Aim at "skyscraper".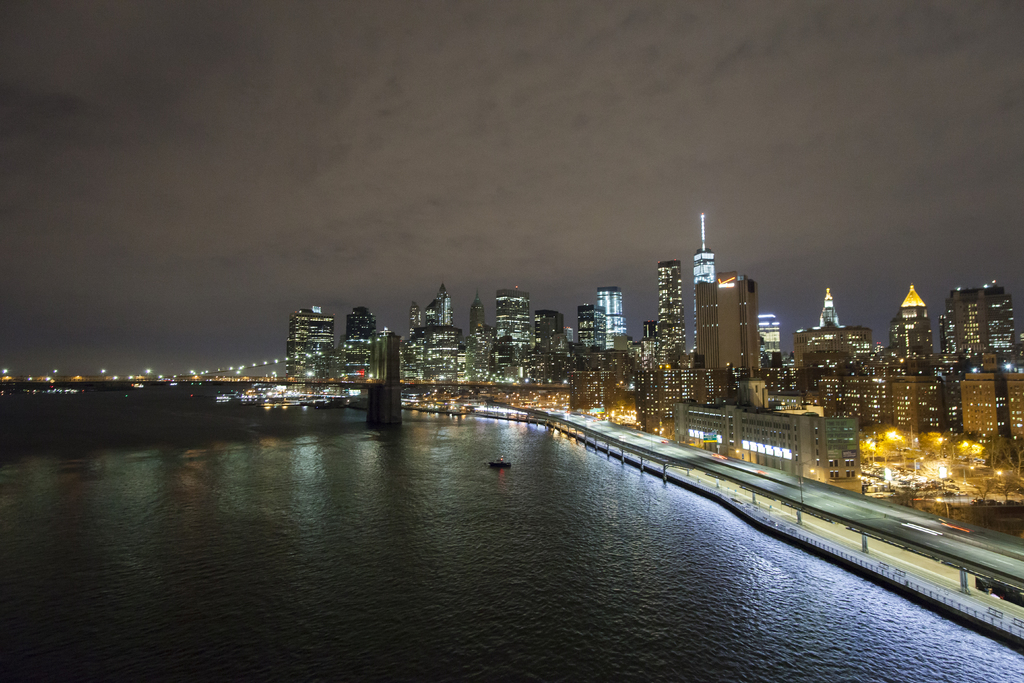
Aimed at 785/296/883/381.
